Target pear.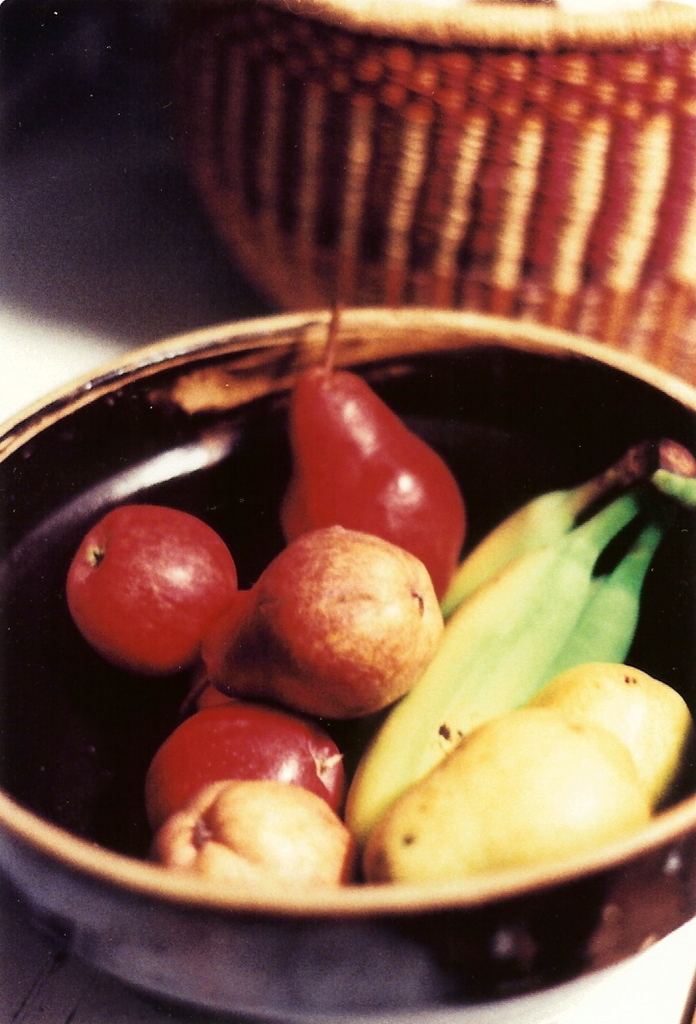
Target region: 198, 528, 435, 714.
